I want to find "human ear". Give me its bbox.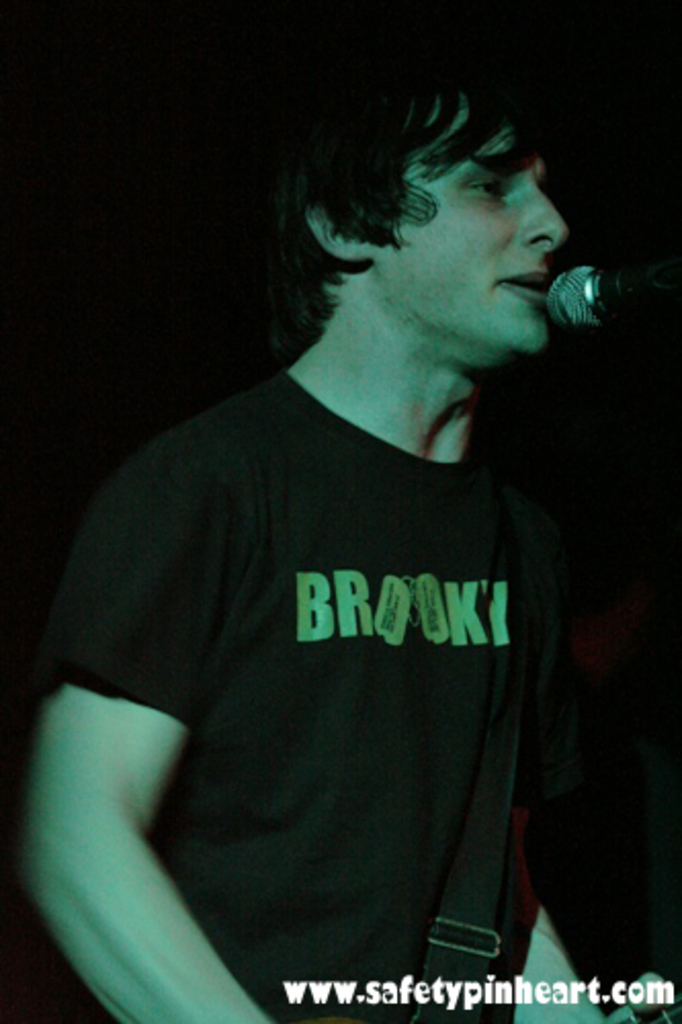
Rect(301, 209, 375, 262).
